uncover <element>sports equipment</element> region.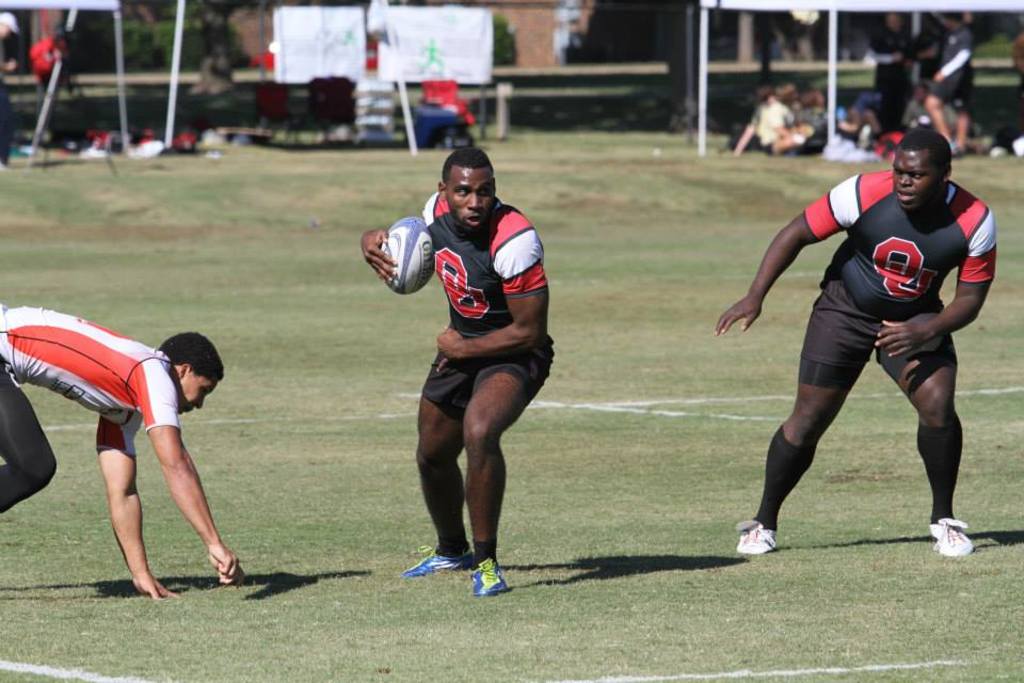
Uncovered: 929/521/974/556.
